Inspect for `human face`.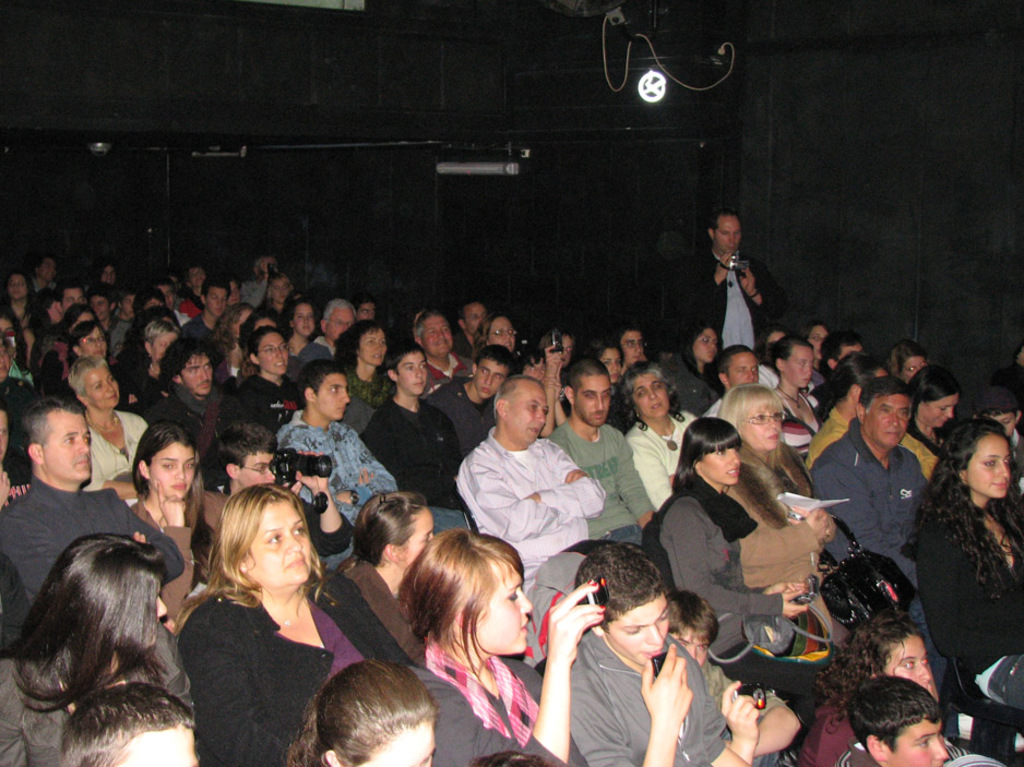
Inspection: [left=362, top=718, right=433, bottom=766].
